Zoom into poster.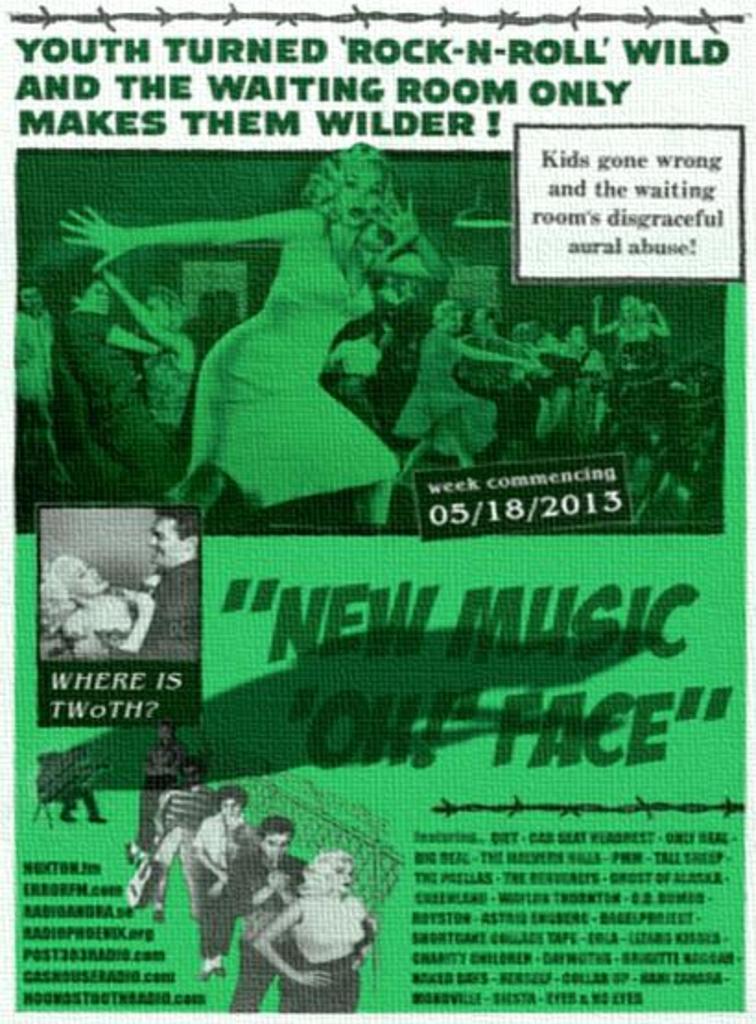
Zoom target: (left=0, top=0, right=754, bottom=1022).
